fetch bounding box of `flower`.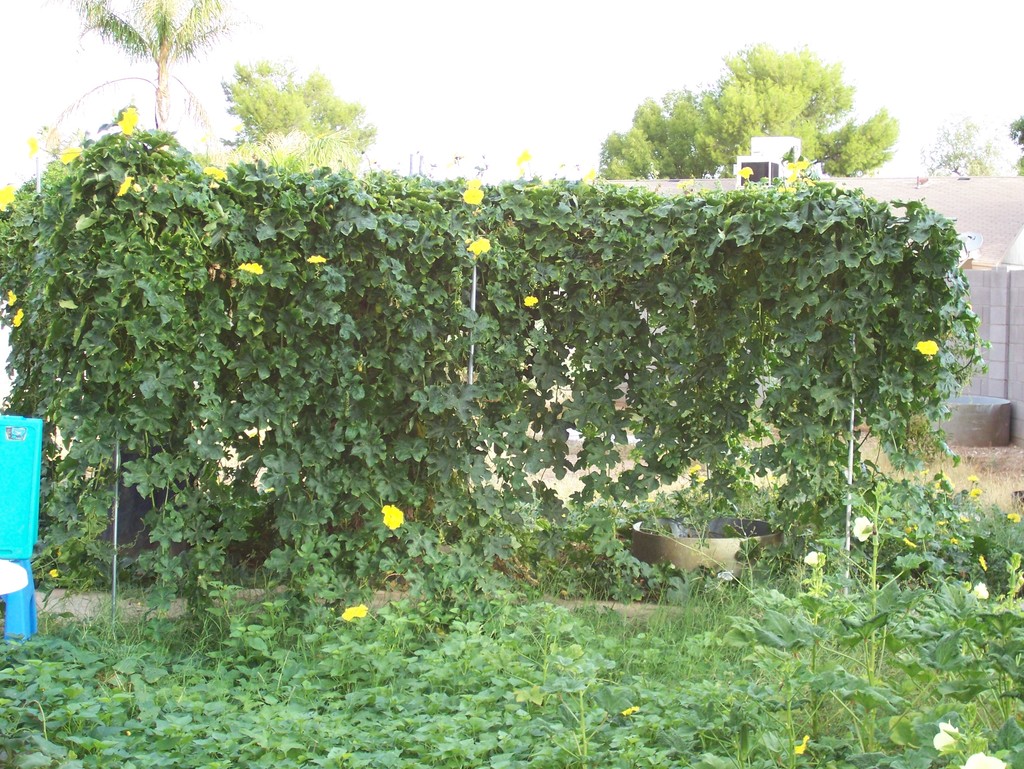
Bbox: {"left": 973, "top": 578, "right": 989, "bottom": 597}.
